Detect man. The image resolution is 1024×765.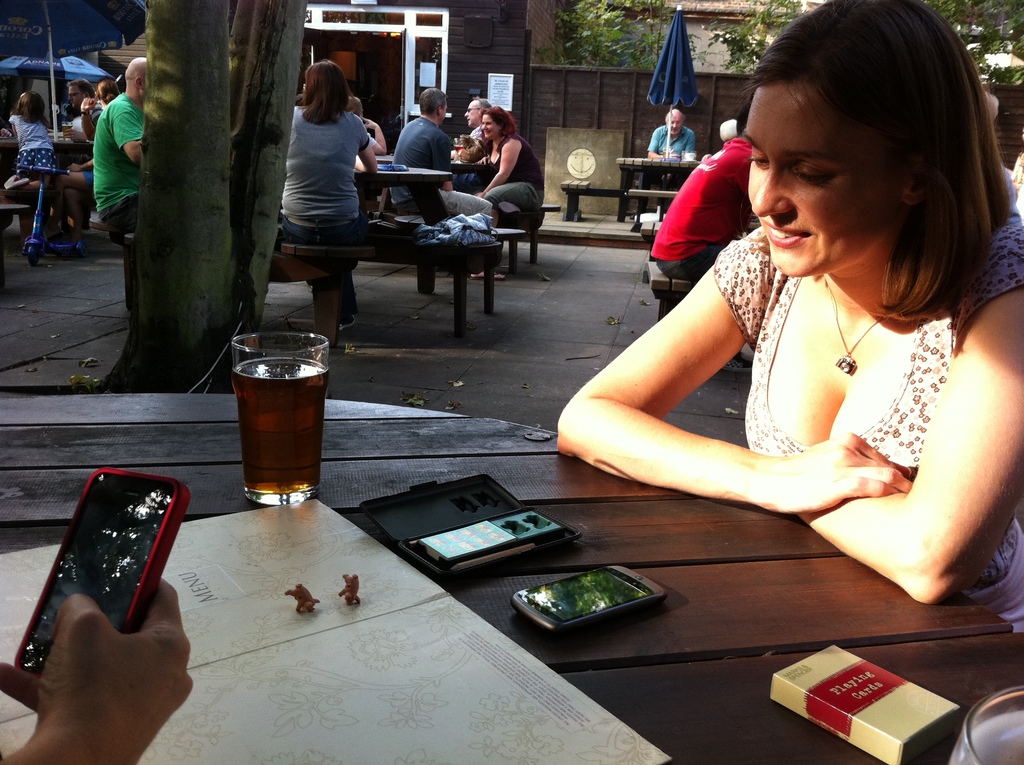
448/99/486/161.
